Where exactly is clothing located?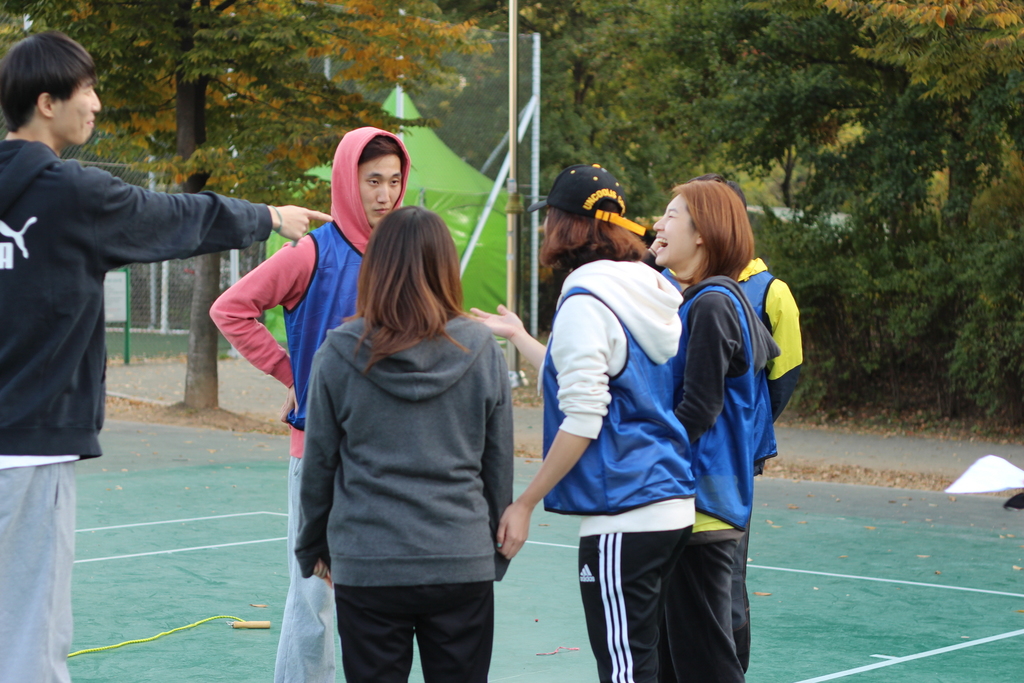
Its bounding box is crop(0, 134, 271, 682).
